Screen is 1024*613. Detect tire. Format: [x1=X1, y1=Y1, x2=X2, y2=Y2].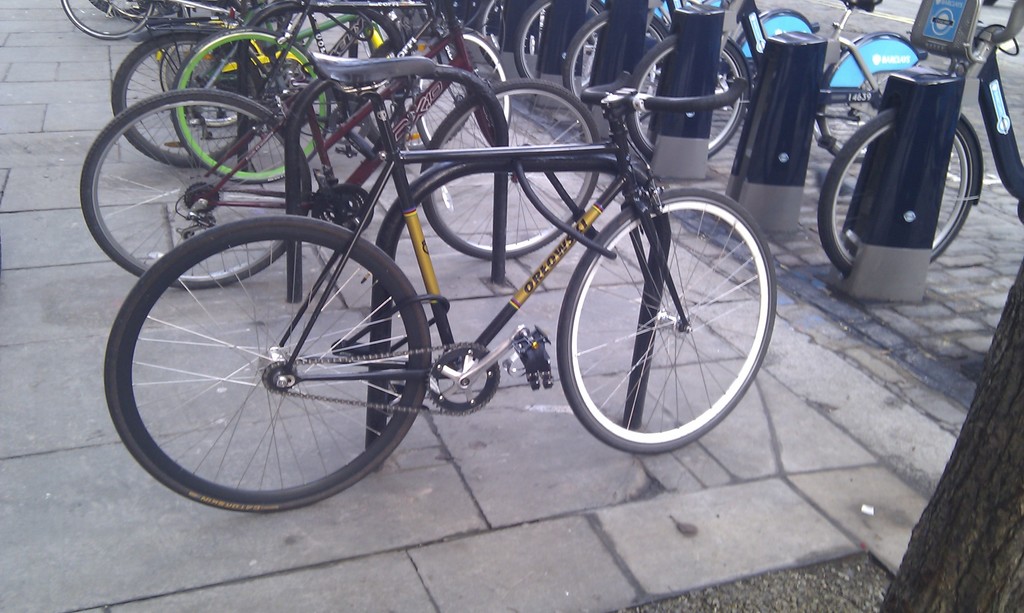
[x1=80, y1=88, x2=310, y2=287].
